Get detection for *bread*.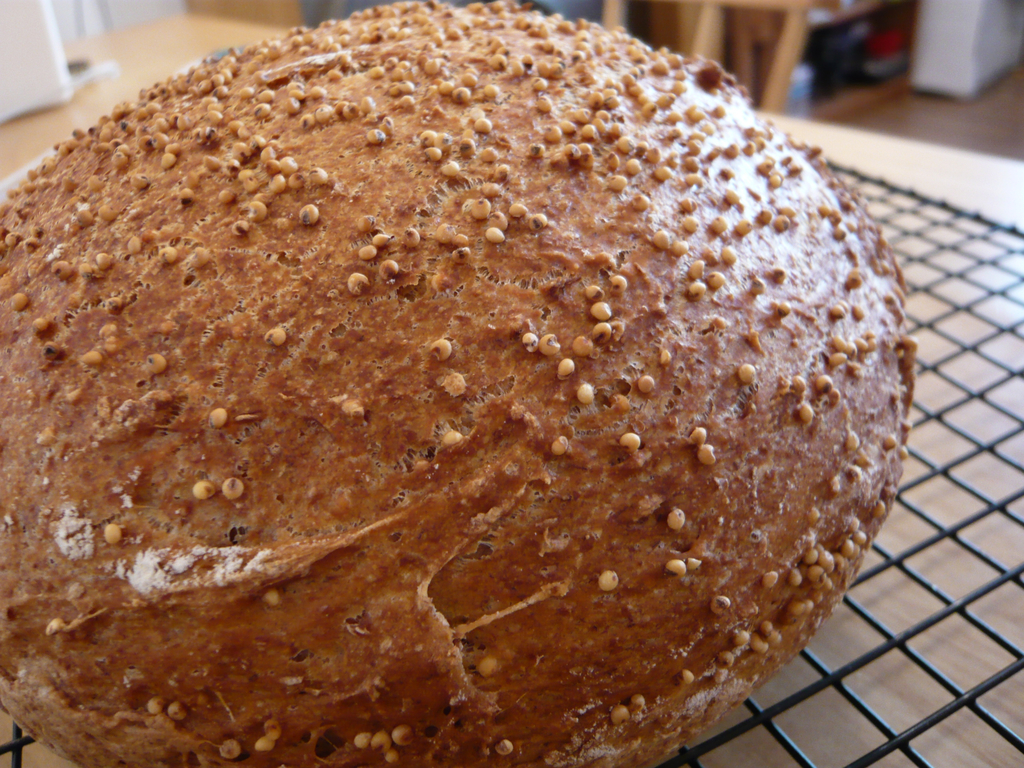
Detection: [left=9, top=43, right=902, bottom=716].
